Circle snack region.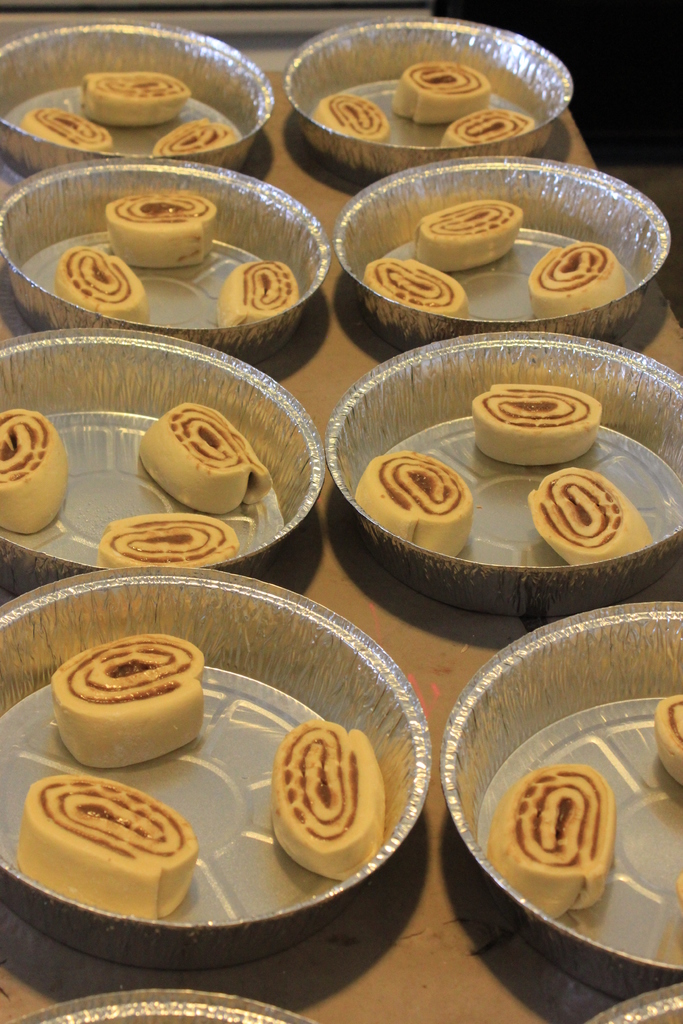
Region: locate(657, 692, 682, 792).
